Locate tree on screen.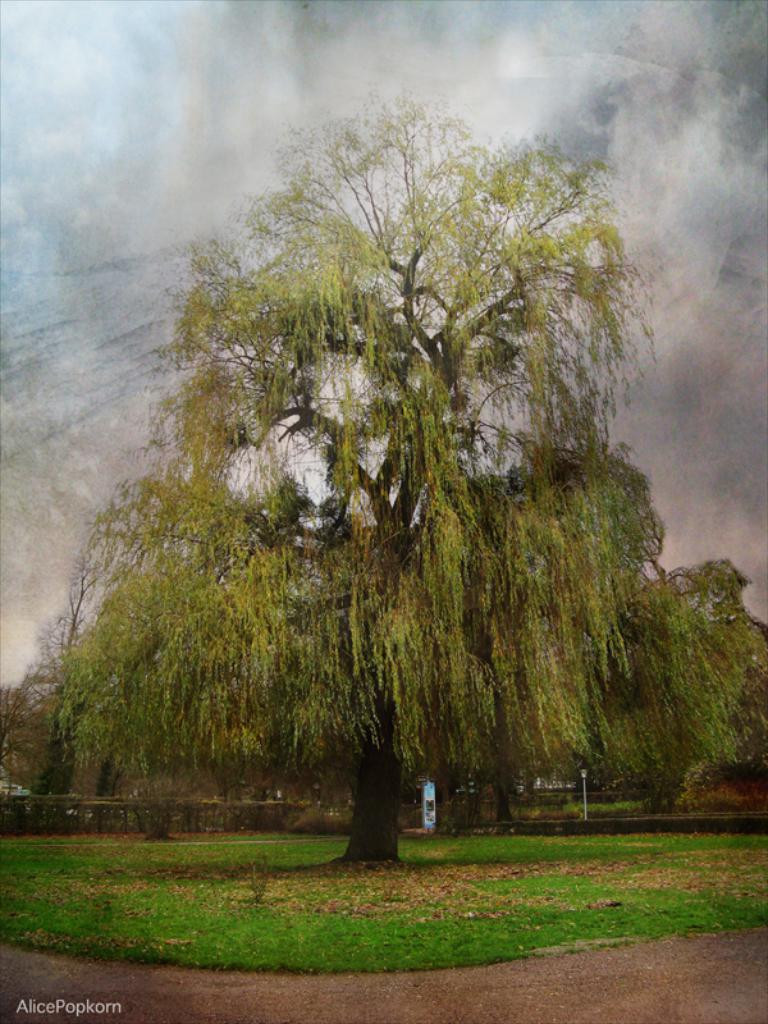
On screen at select_region(218, 680, 388, 836).
